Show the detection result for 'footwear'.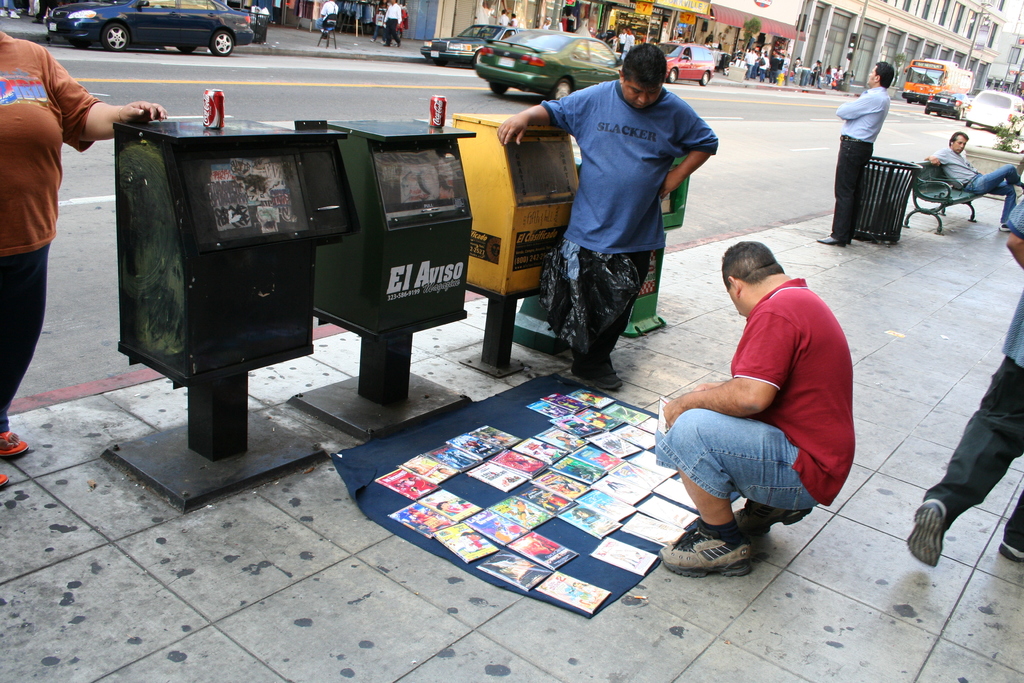
572, 368, 626, 393.
